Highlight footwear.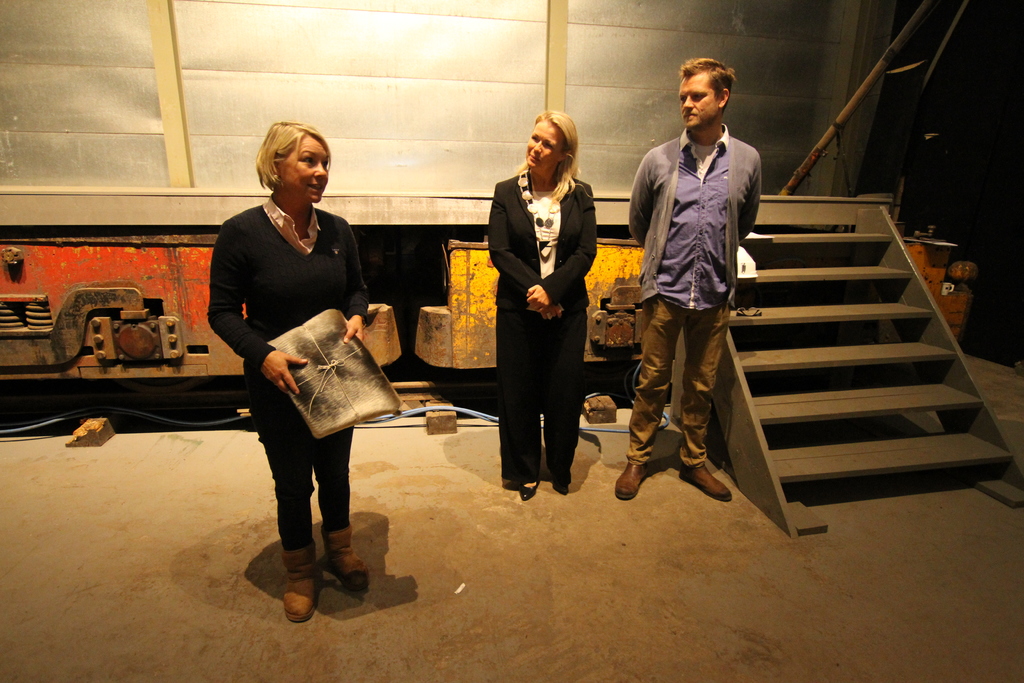
Highlighted region: 545/445/564/470.
